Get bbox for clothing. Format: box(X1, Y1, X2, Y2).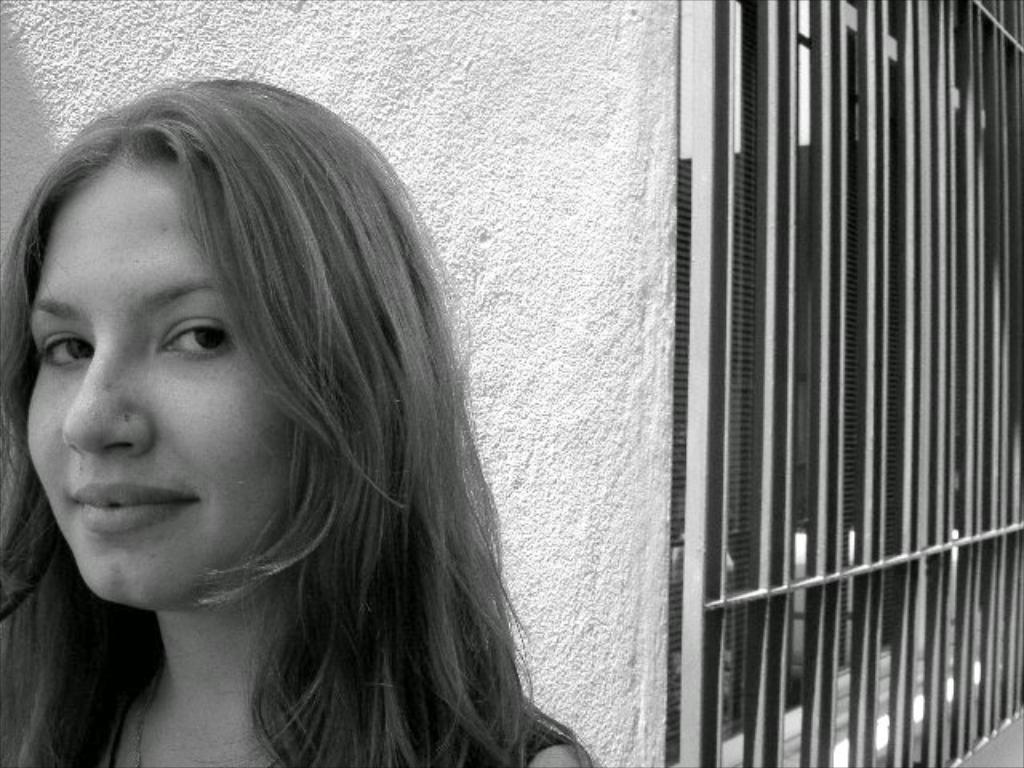
box(45, 654, 578, 766).
